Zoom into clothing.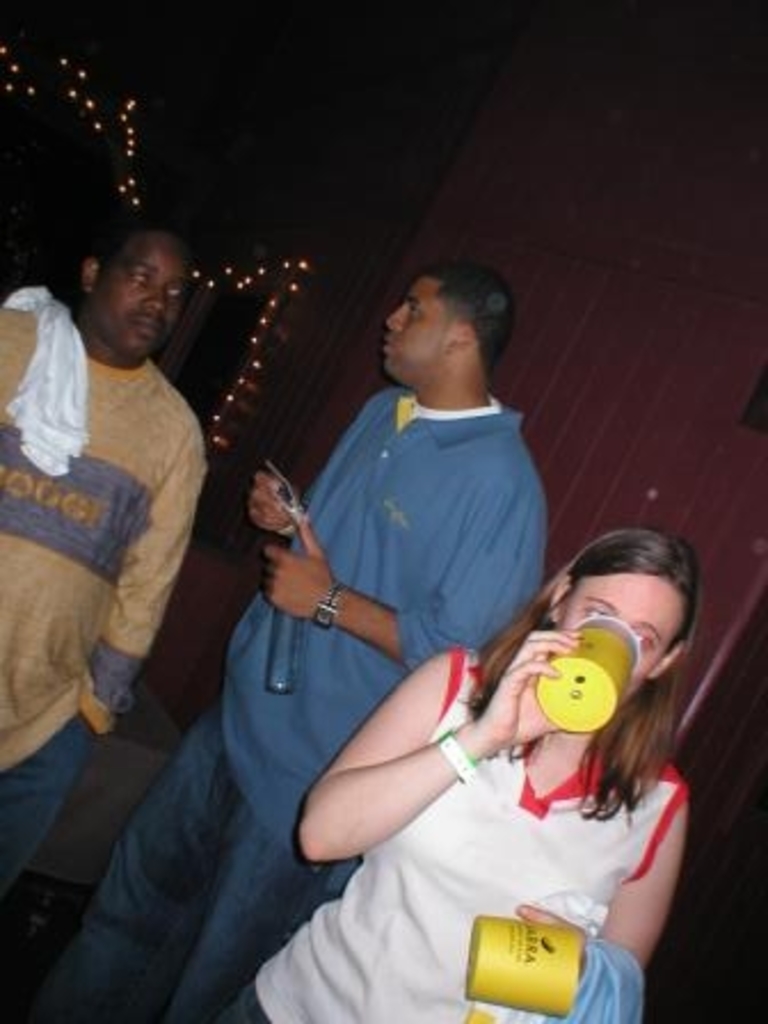
Zoom target: (left=181, top=638, right=688, bottom=1022).
